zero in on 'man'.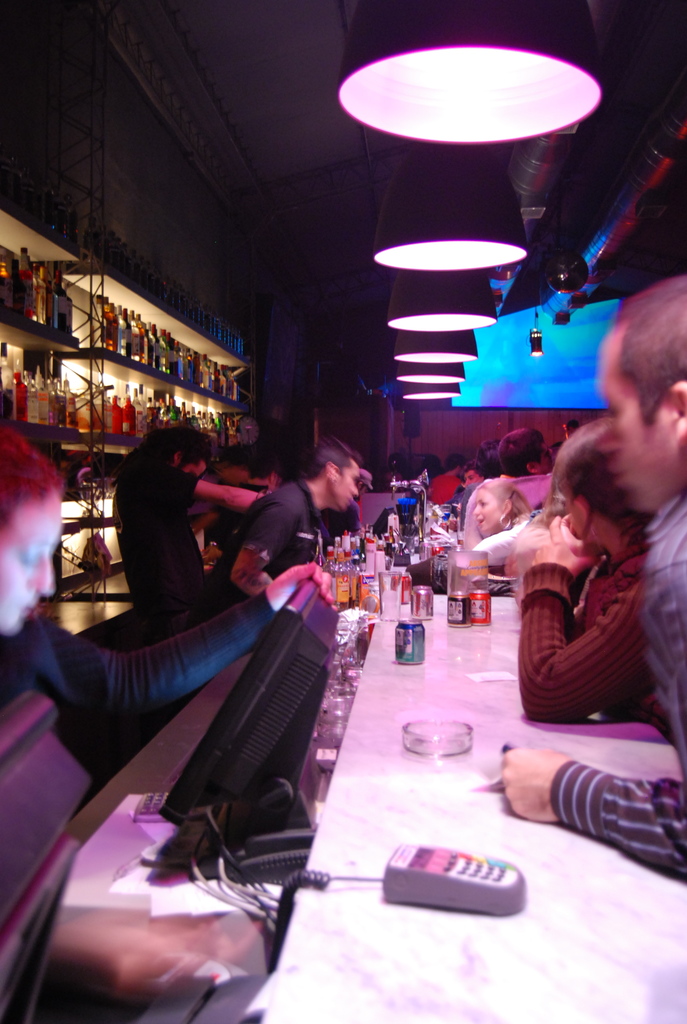
Zeroed in: [x1=455, y1=467, x2=487, y2=505].
